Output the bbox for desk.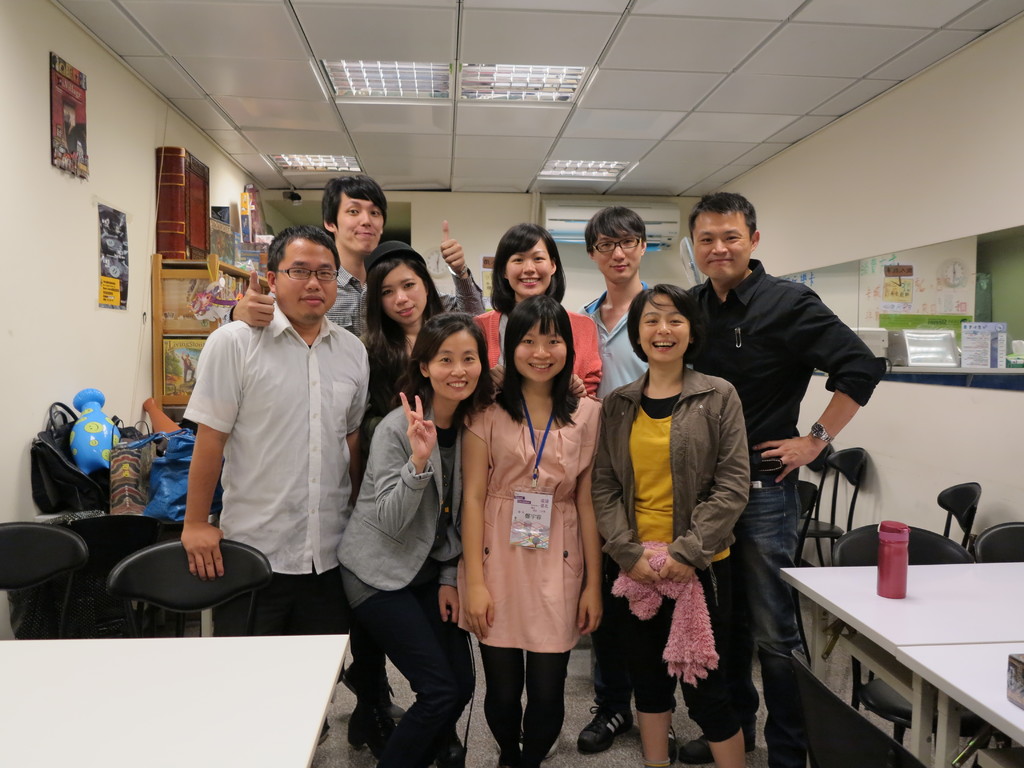
bbox=(0, 630, 355, 767).
